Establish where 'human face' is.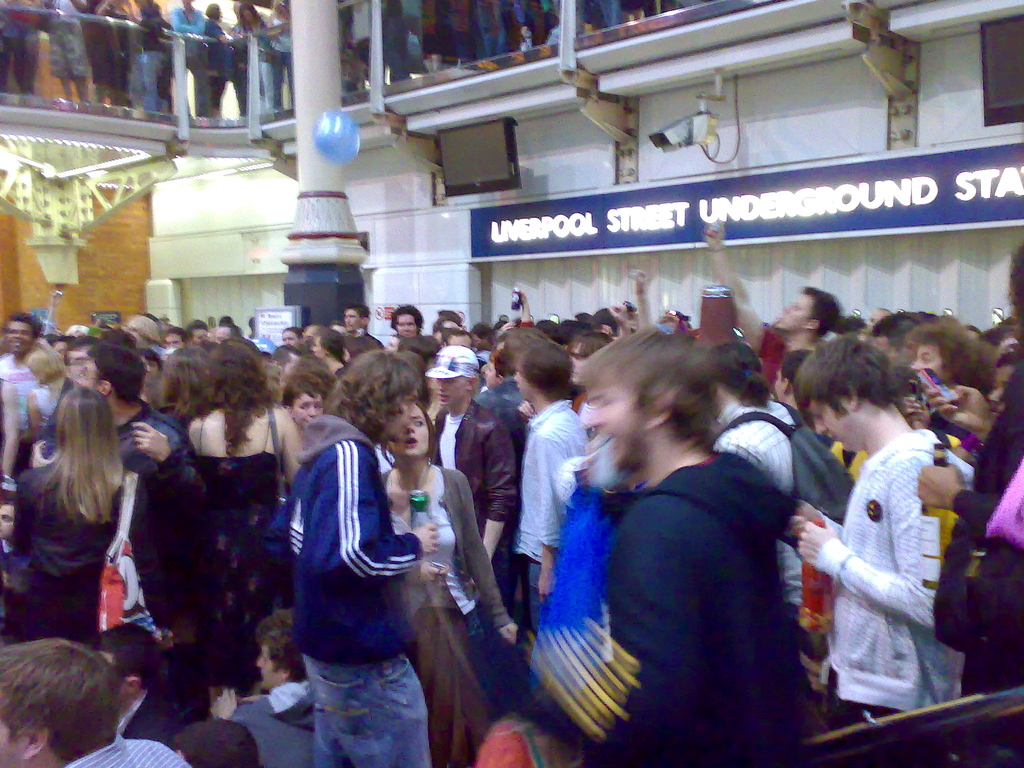
Established at bbox(790, 396, 860, 446).
